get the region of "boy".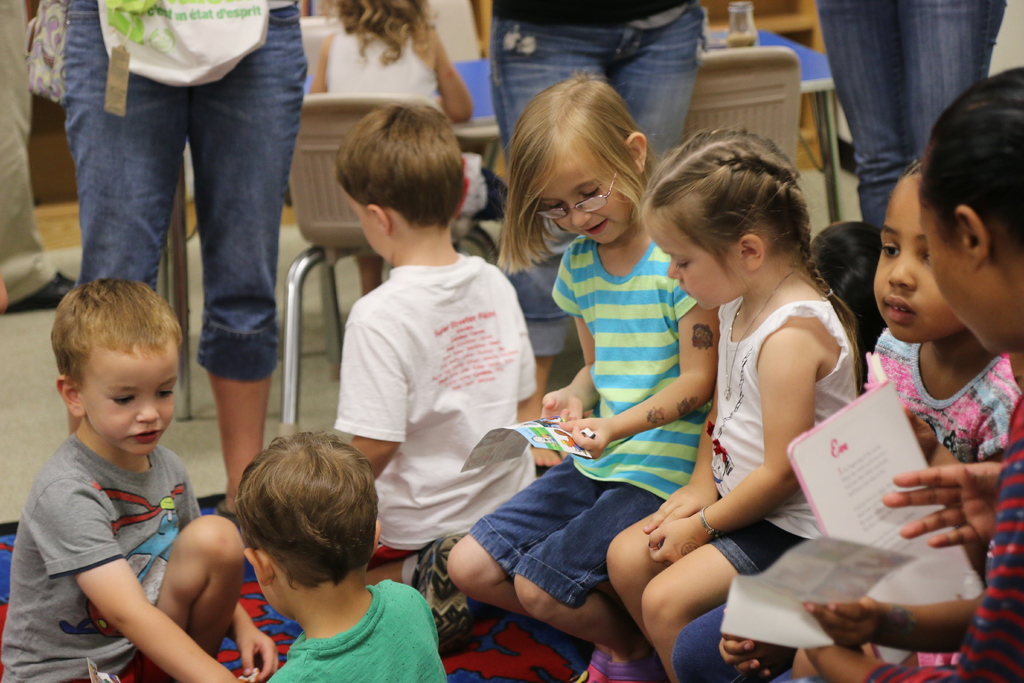
crop(232, 433, 447, 682).
